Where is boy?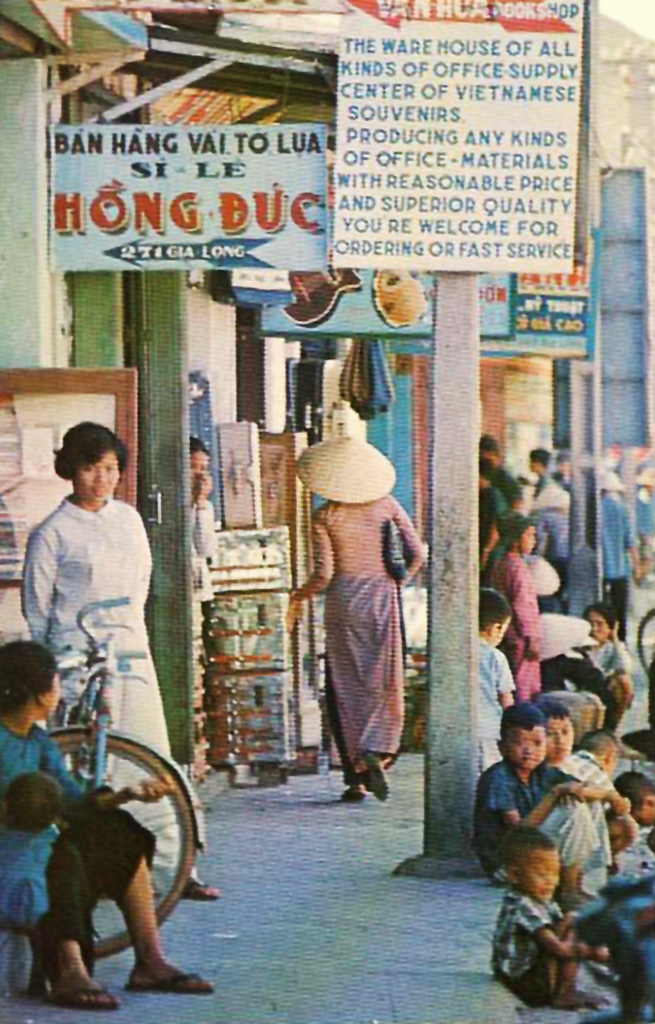
x1=473 y1=587 x2=515 y2=823.
